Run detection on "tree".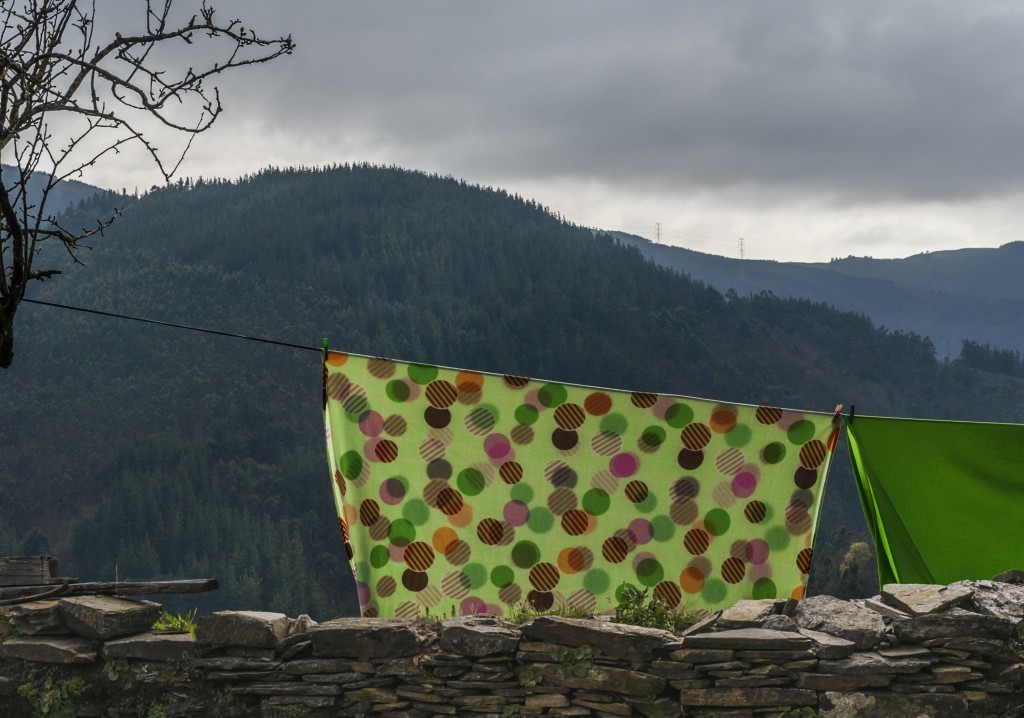
Result: box(0, 155, 1018, 630).
